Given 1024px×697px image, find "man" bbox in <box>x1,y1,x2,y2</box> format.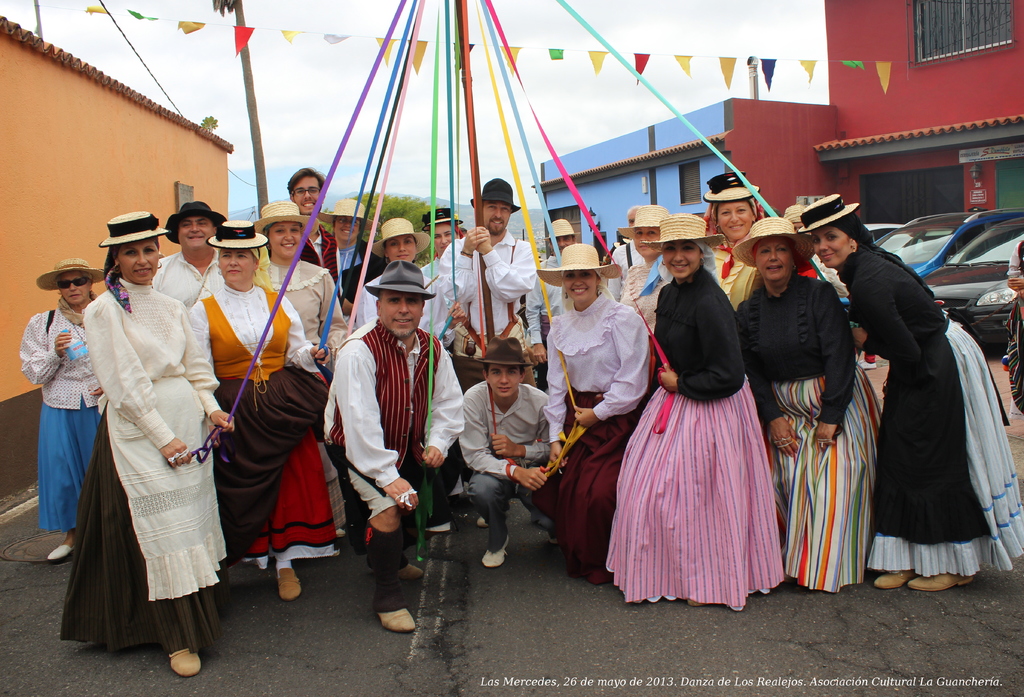
<box>302,196,385,314</box>.
